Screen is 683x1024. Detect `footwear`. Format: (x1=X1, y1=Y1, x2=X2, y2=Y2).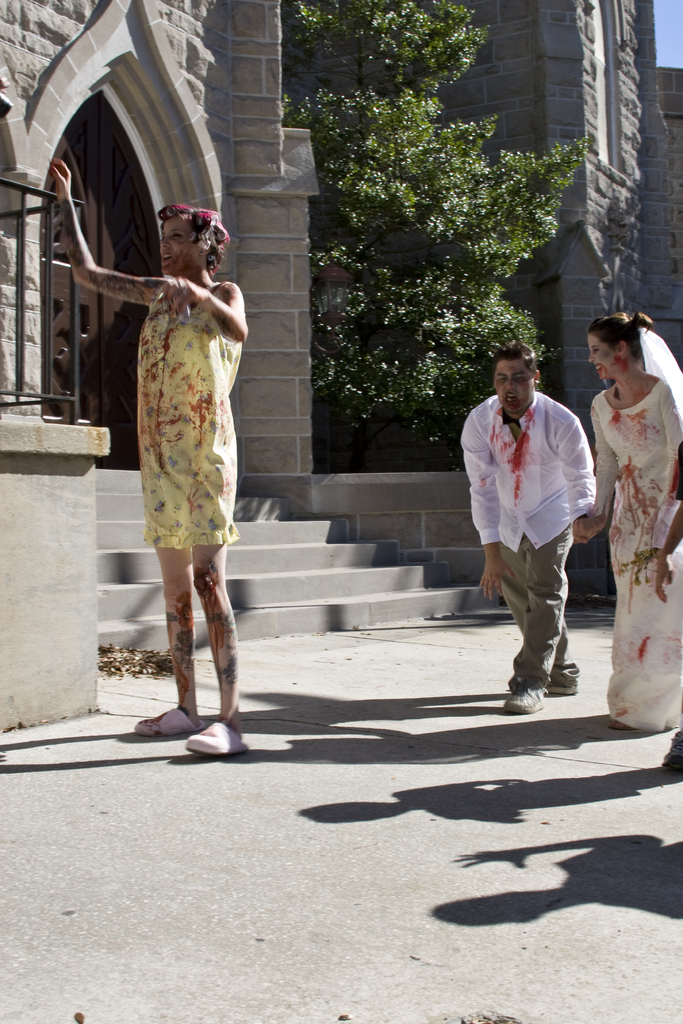
(x1=502, y1=680, x2=545, y2=712).
